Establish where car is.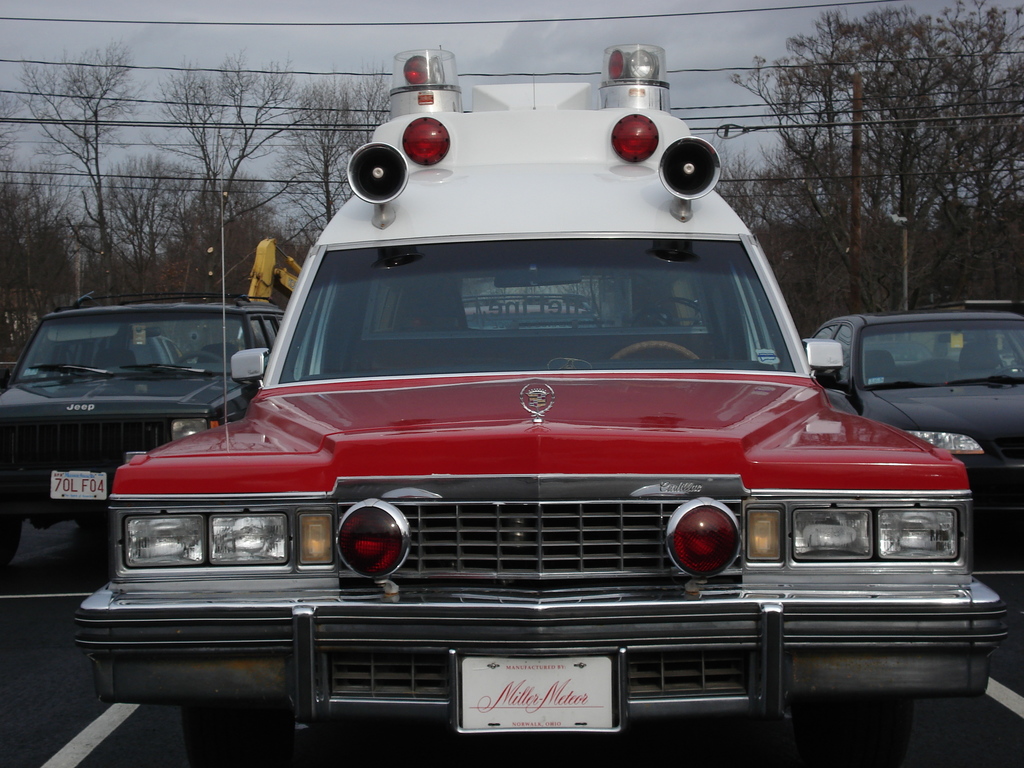
Established at 0,290,283,568.
